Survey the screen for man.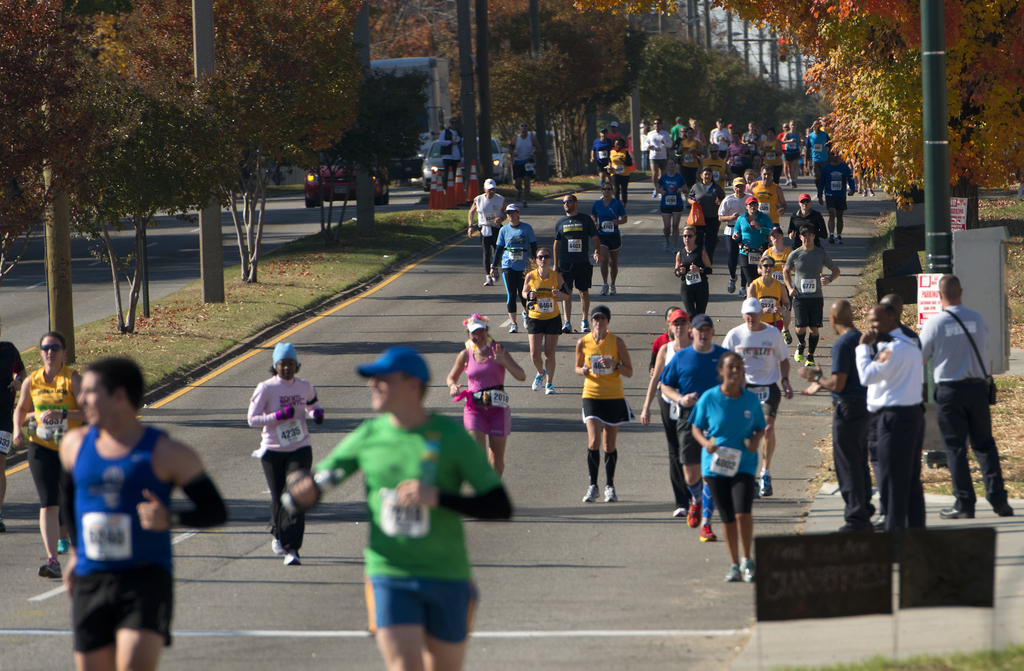
Survey found: box=[438, 117, 462, 189].
